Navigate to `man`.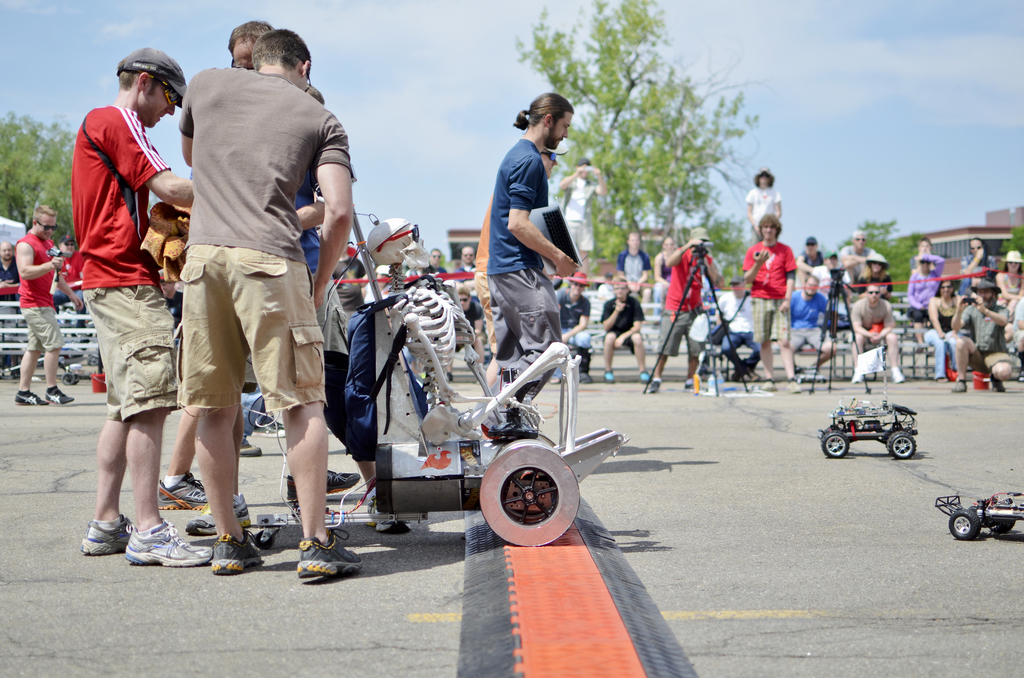
Navigation target: x1=666, y1=225, x2=739, y2=403.
